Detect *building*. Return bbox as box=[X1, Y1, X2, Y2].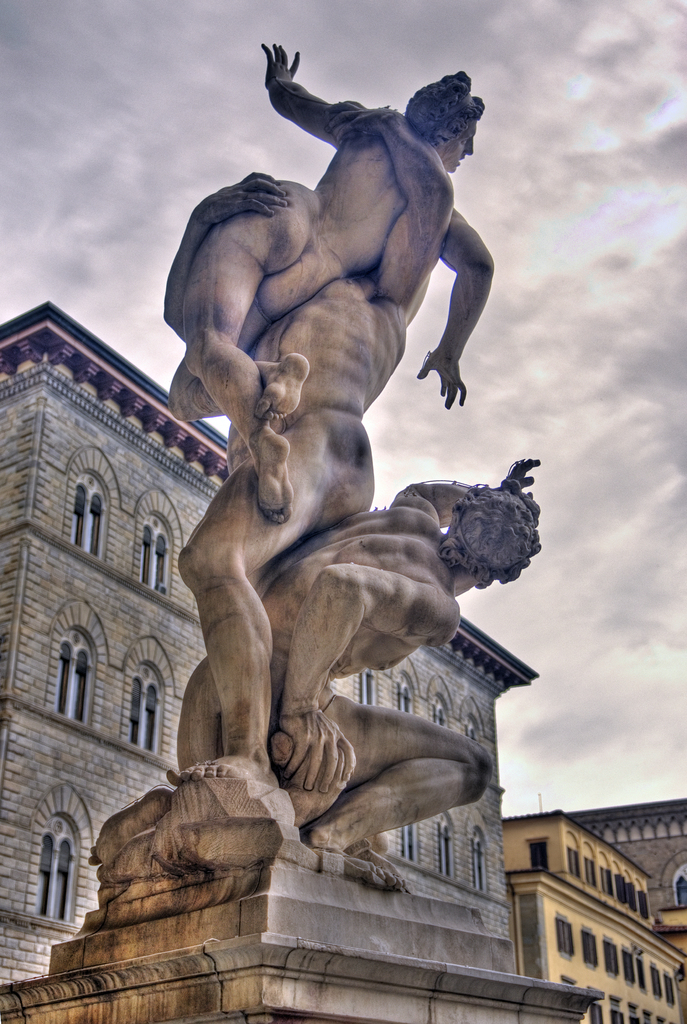
box=[497, 810, 686, 1023].
